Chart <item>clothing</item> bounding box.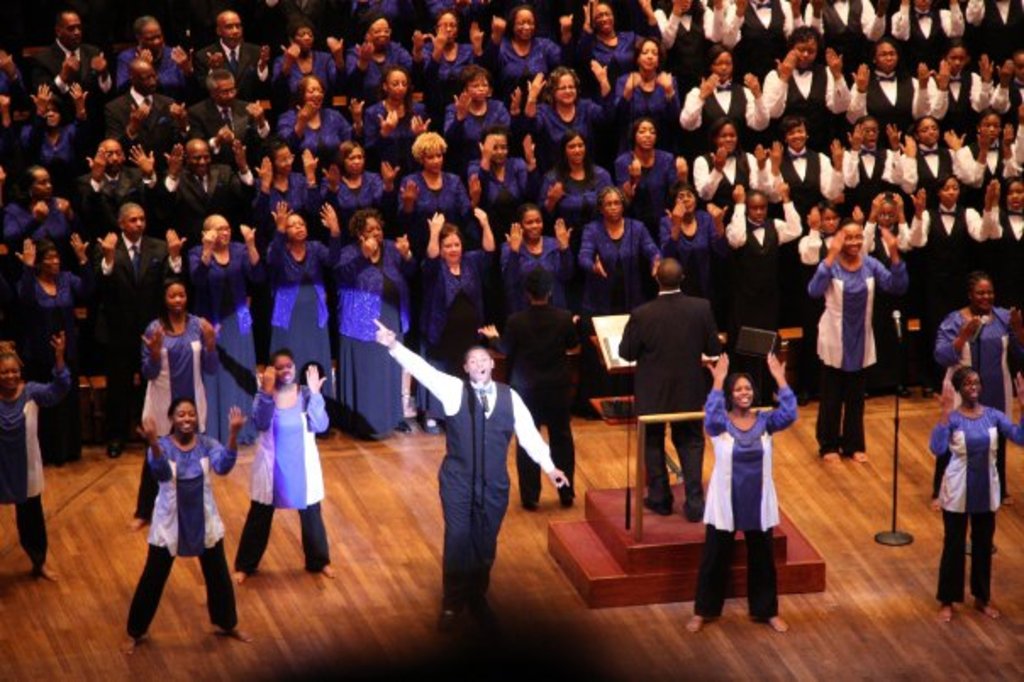
Charted: (left=98, top=83, right=192, bottom=153).
